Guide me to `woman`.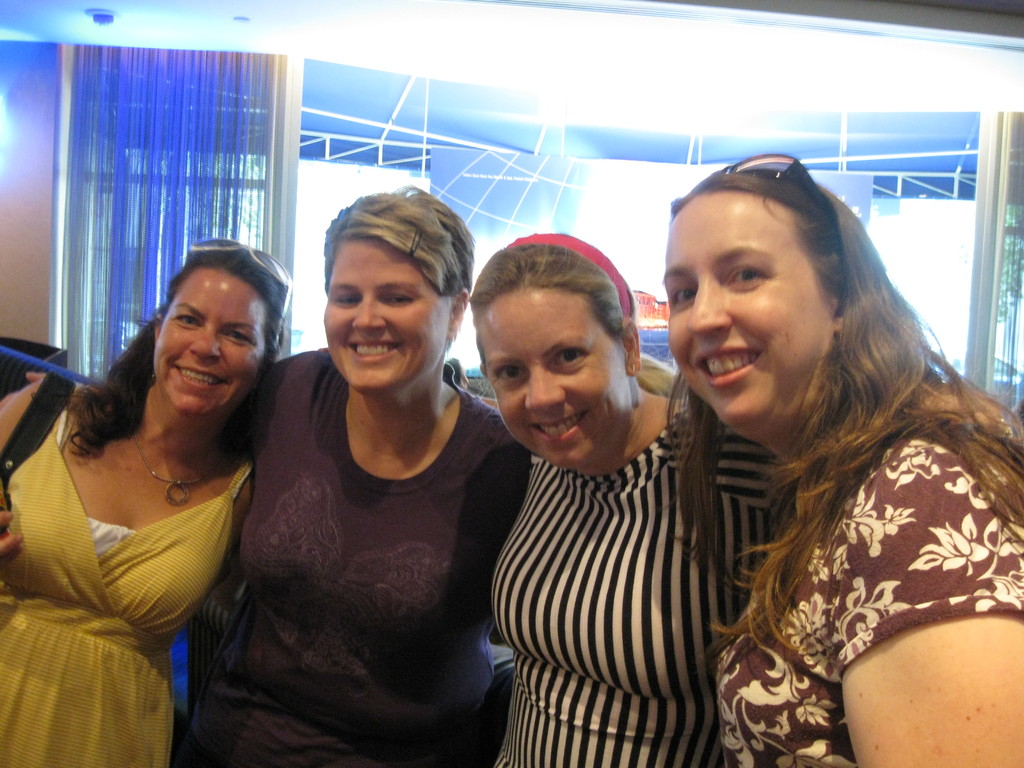
Guidance: {"left": 470, "top": 243, "right": 788, "bottom": 767}.
